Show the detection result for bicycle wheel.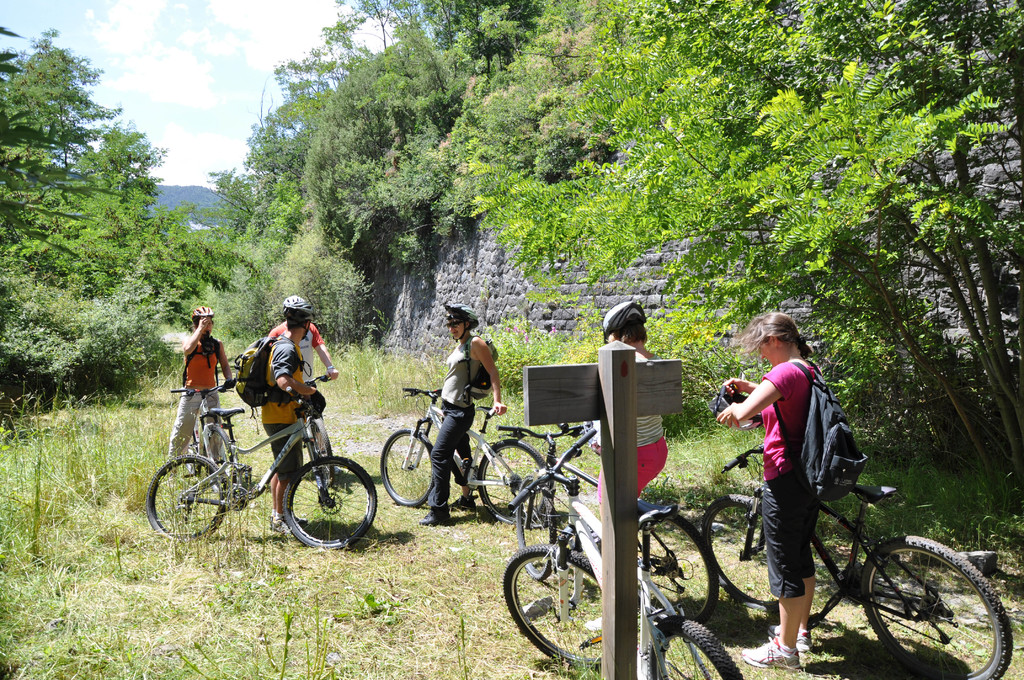
locate(640, 514, 723, 628).
